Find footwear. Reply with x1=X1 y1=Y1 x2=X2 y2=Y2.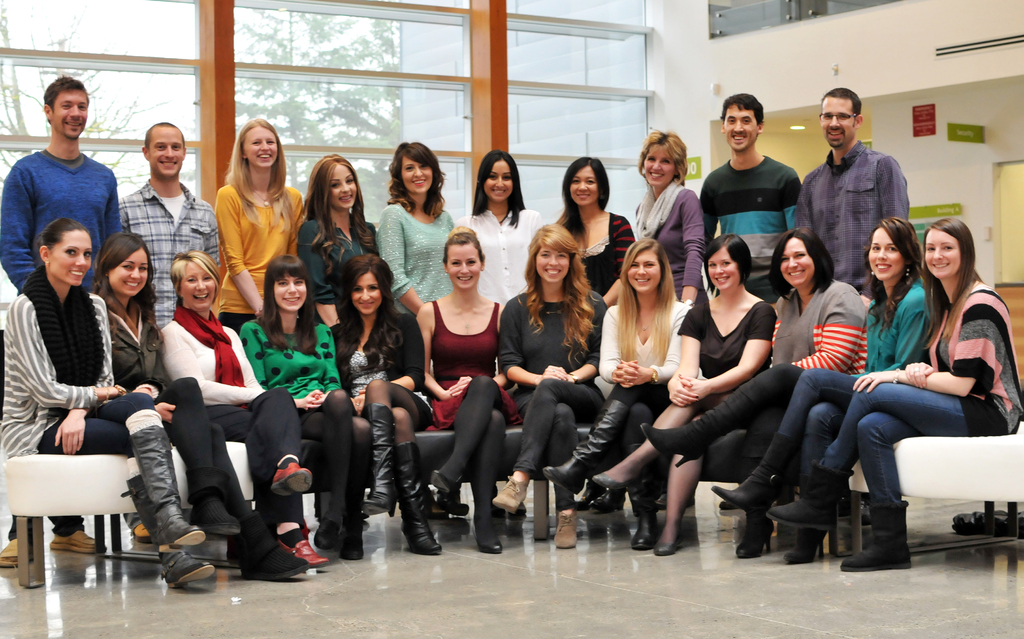
x1=230 y1=524 x2=311 y2=586.
